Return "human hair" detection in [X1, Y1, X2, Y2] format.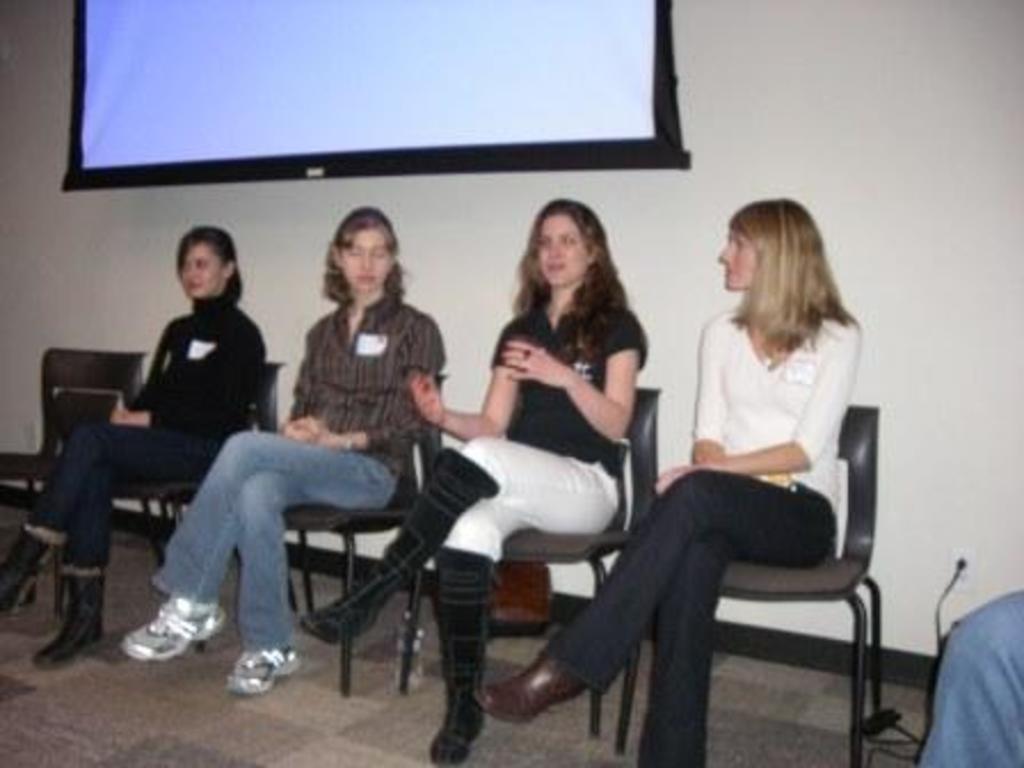
[718, 197, 850, 370].
